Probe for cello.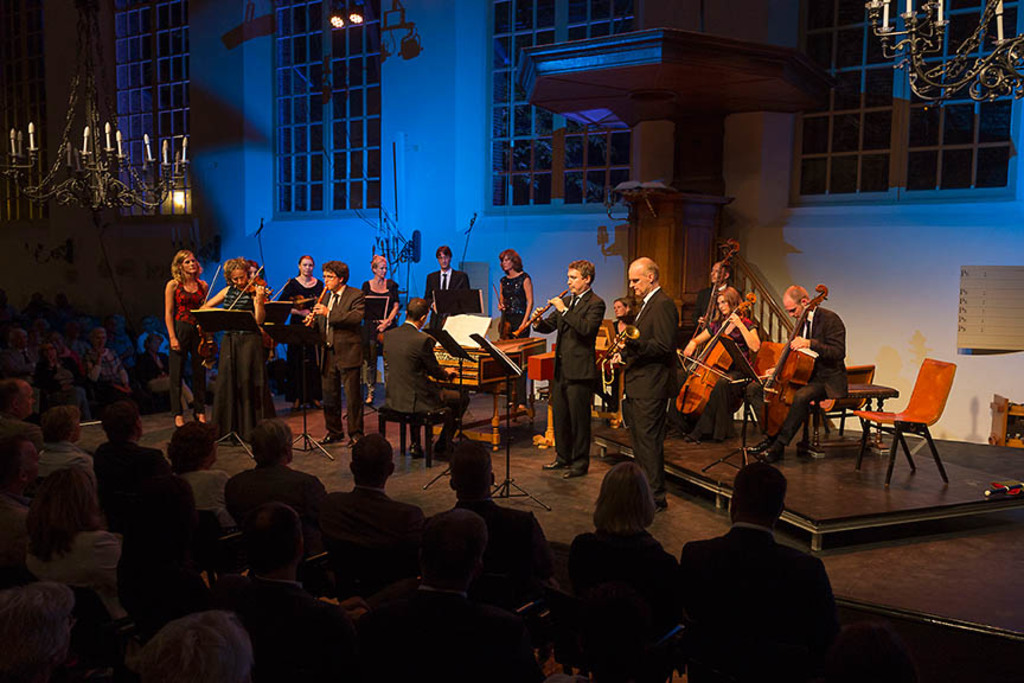
Probe result: bbox=[671, 291, 755, 421].
